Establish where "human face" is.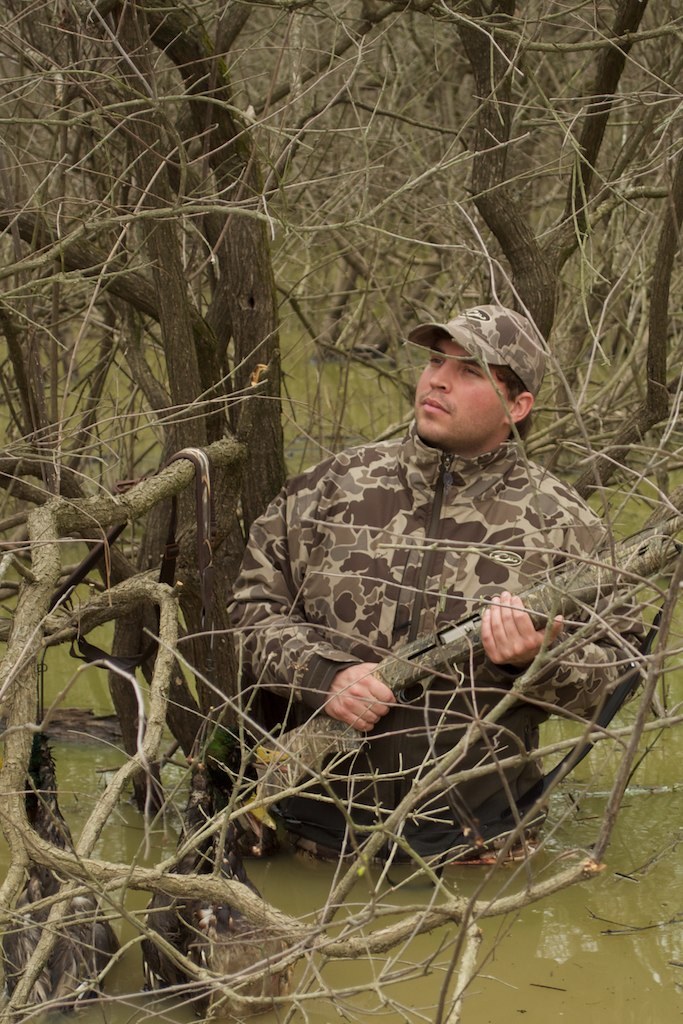
Established at box(413, 338, 507, 445).
